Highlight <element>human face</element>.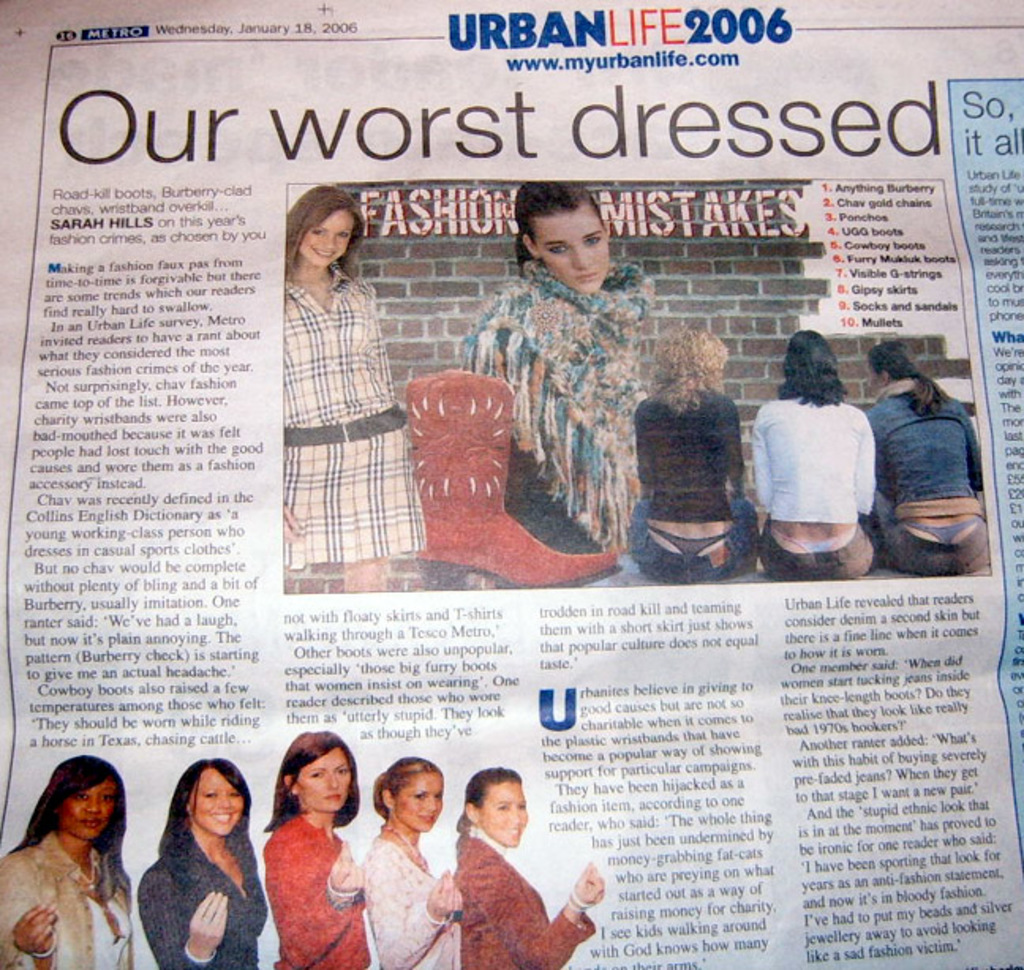
Highlighted region: 397/771/449/825.
